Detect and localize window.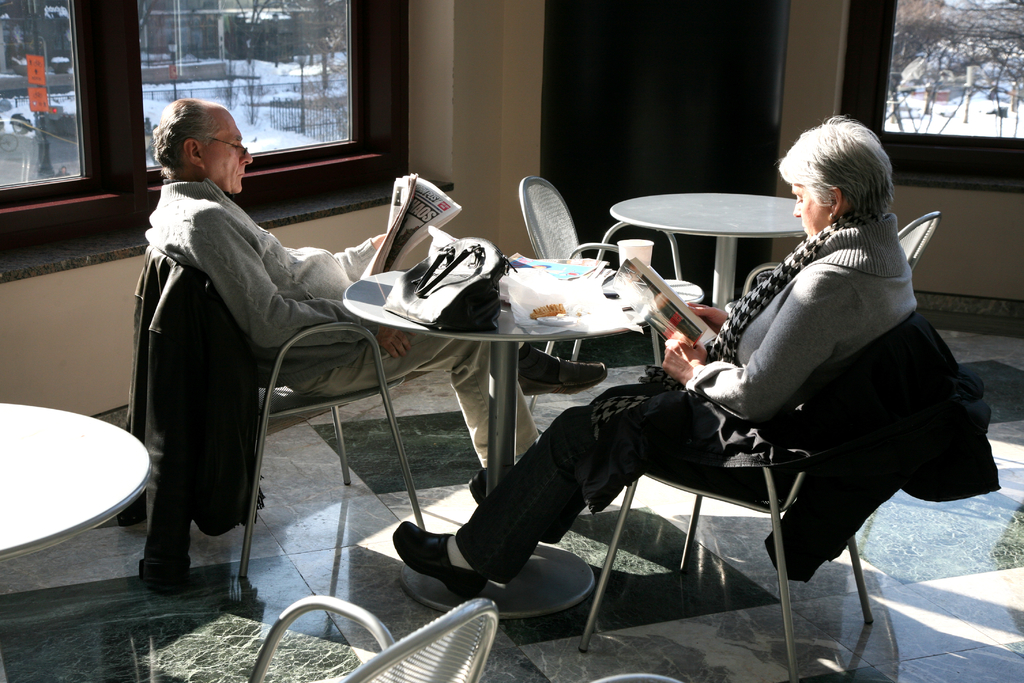
Localized at <region>845, 0, 1023, 181</region>.
